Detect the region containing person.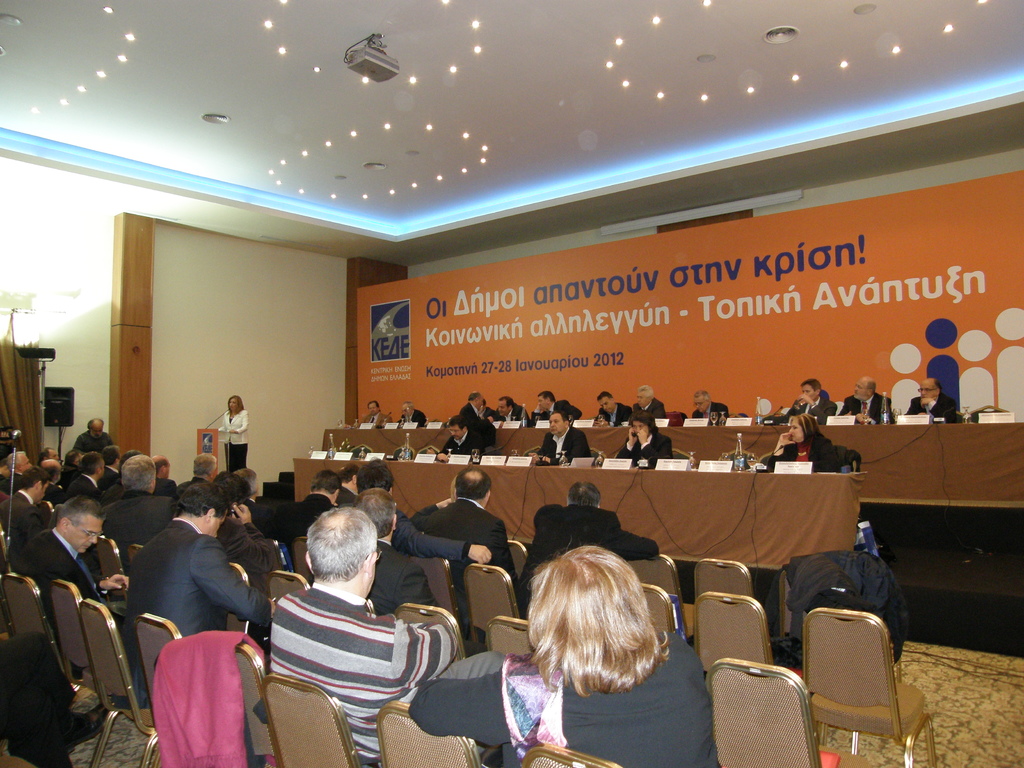
region(762, 412, 844, 471).
